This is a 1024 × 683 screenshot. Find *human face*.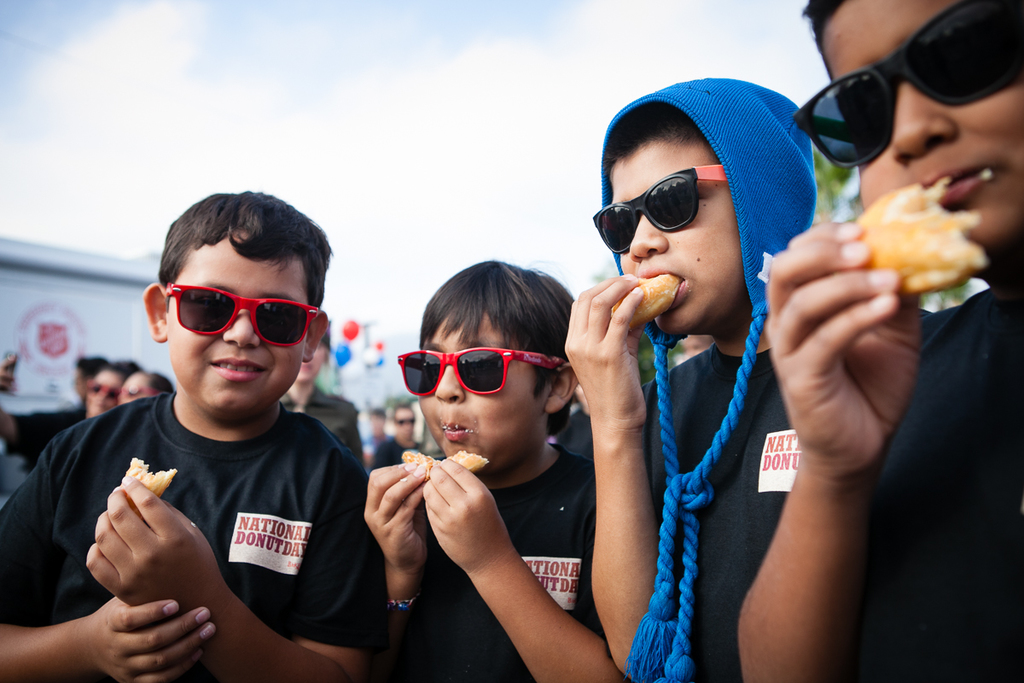
Bounding box: l=822, t=0, r=1023, b=253.
